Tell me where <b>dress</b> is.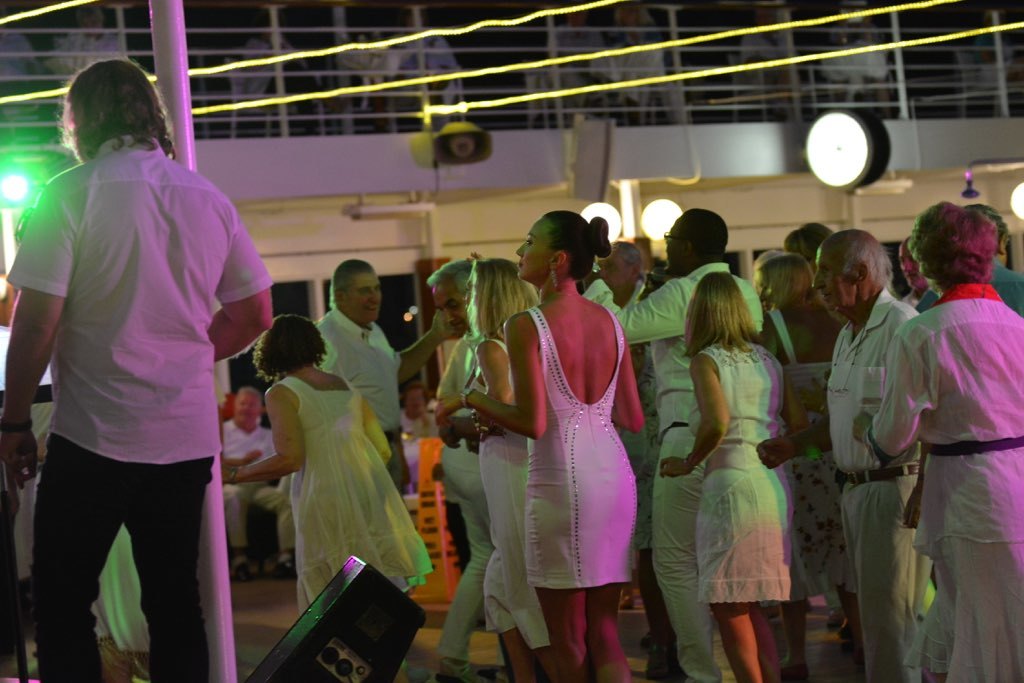
<b>dress</b> is at l=273, t=373, r=432, b=618.
